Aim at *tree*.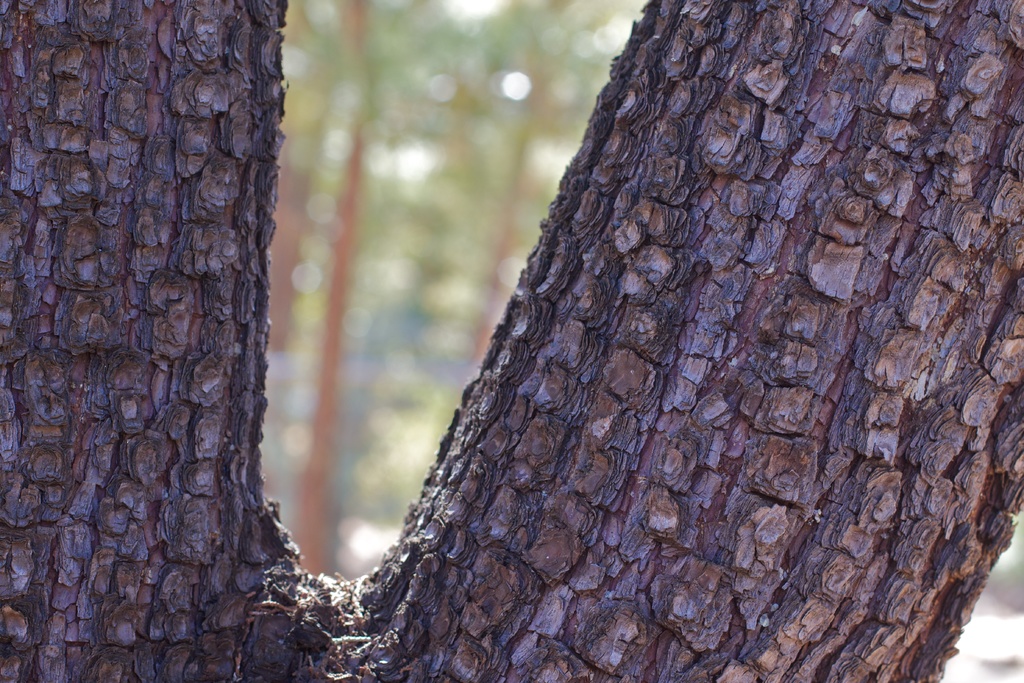
Aimed at bbox=(0, 0, 1023, 682).
